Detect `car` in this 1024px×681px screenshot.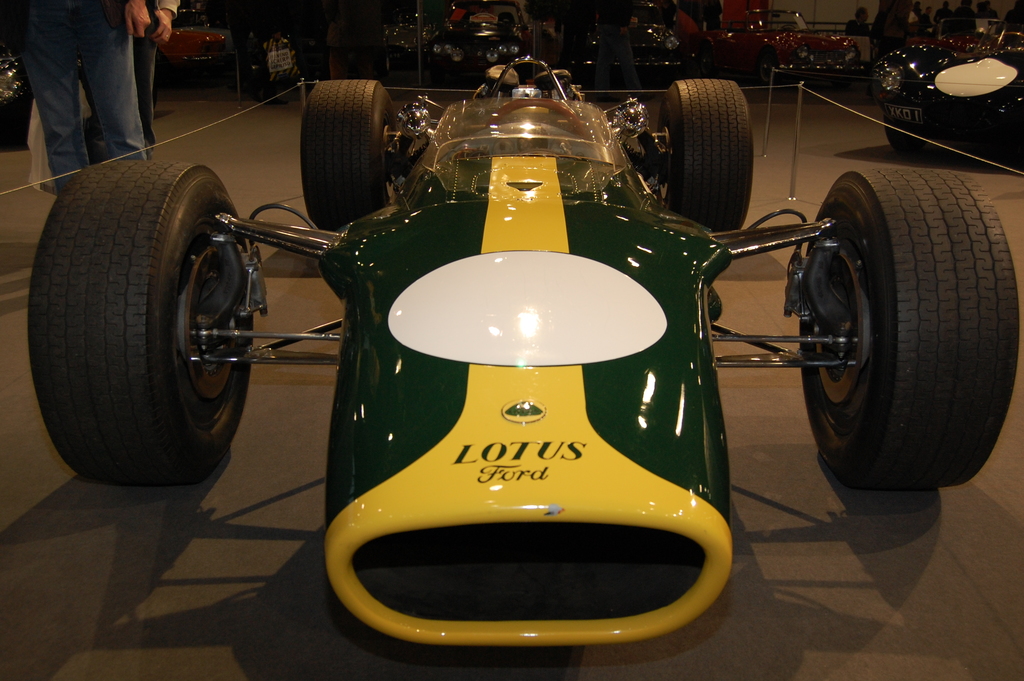
Detection: {"x1": 709, "y1": 1, "x2": 874, "y2": 83}.
